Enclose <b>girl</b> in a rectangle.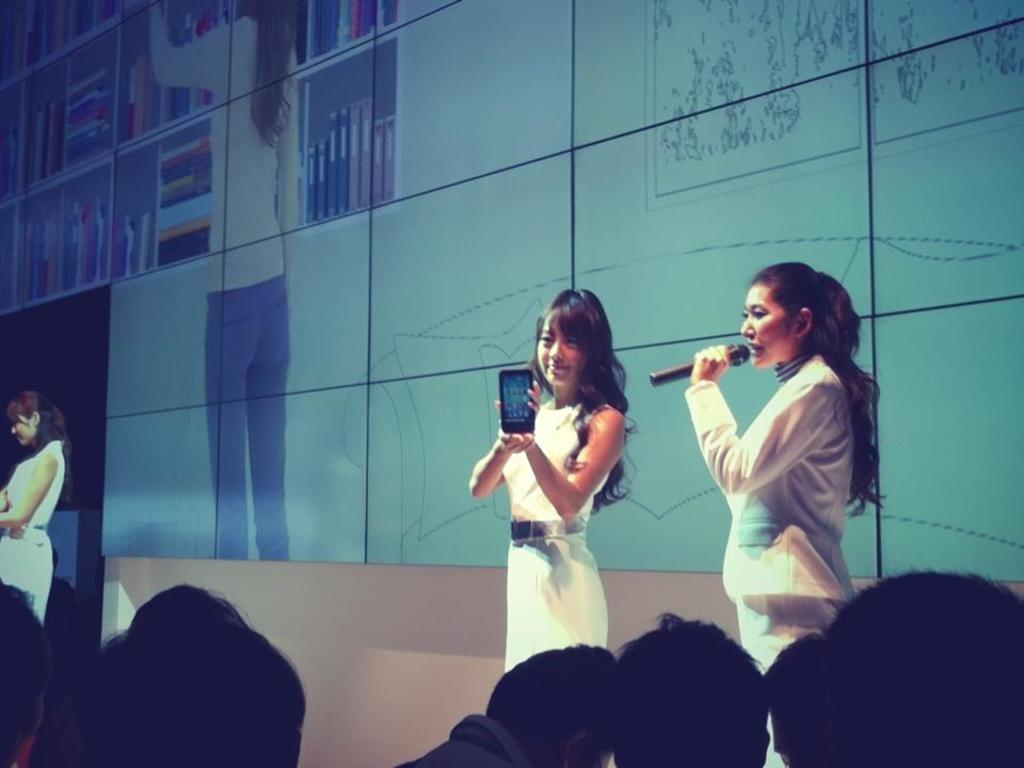
{"x1": 0, "y1": 389, "x2": 79, "y2": 625}.
